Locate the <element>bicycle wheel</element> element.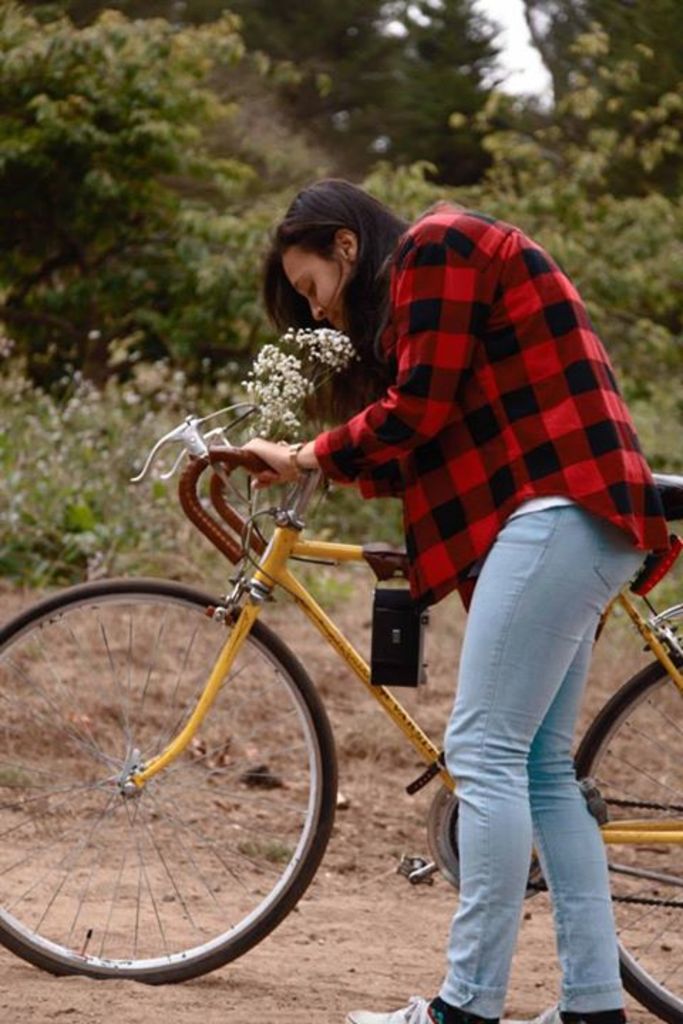
Element bbox: pyautogui.locateOnScreen(573, 649, 682, 1023).
